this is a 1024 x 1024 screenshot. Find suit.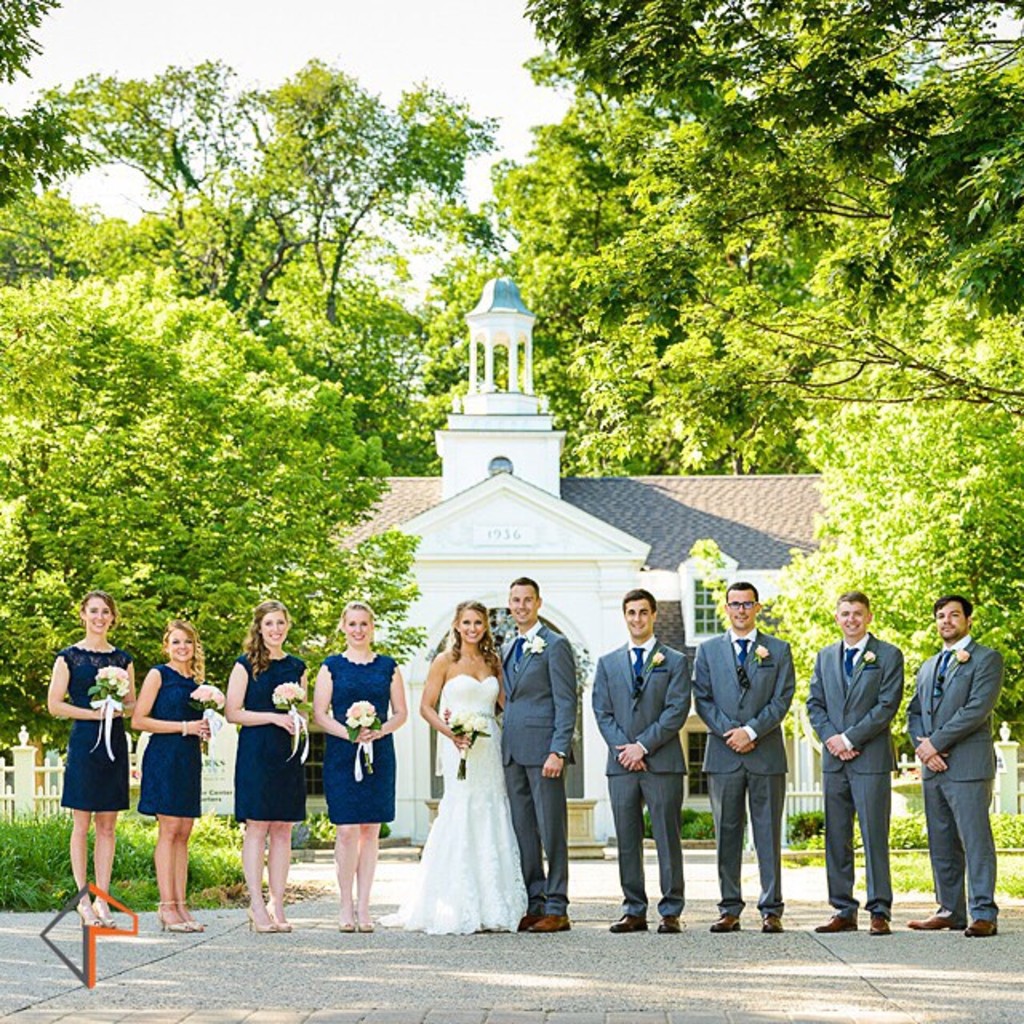
Bounding box: (691,624,798,915).
